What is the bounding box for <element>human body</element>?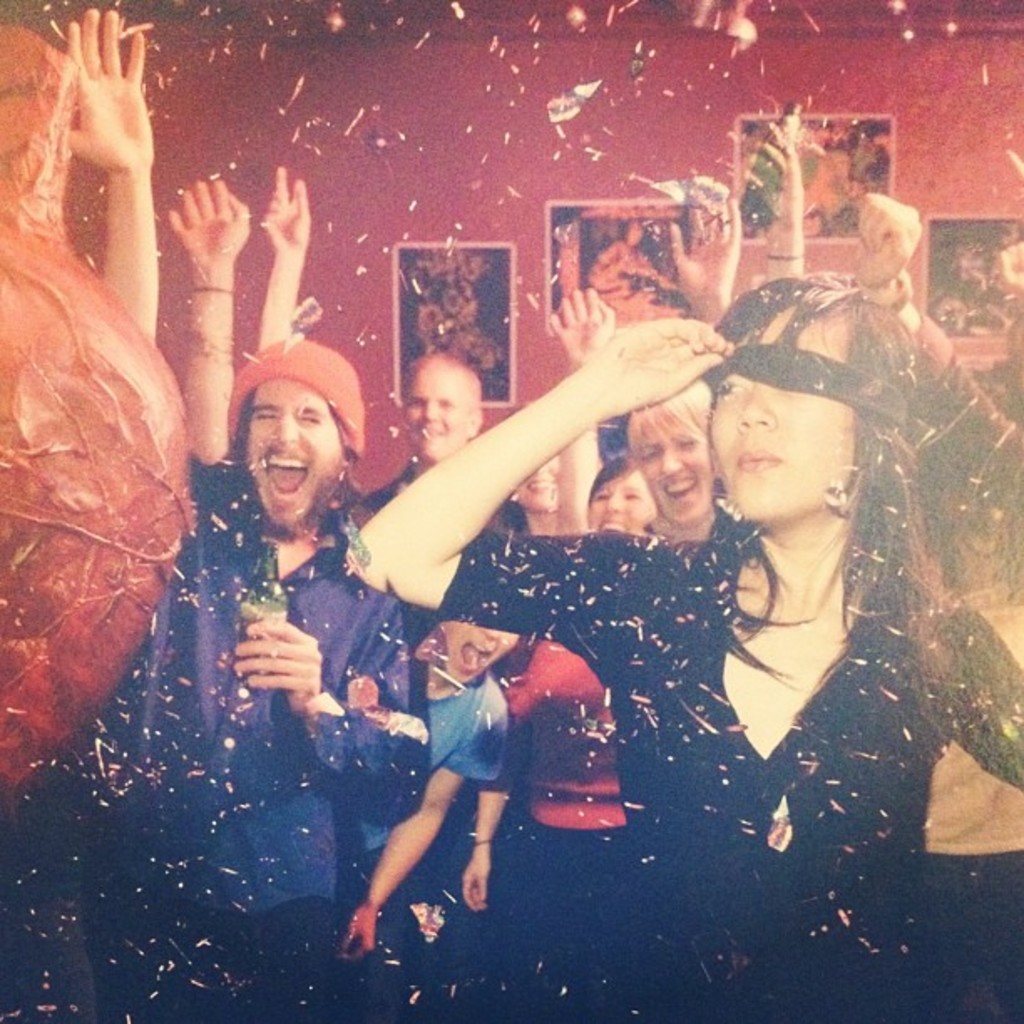
[left=341, top=273, right=1022, bottom=1022].
